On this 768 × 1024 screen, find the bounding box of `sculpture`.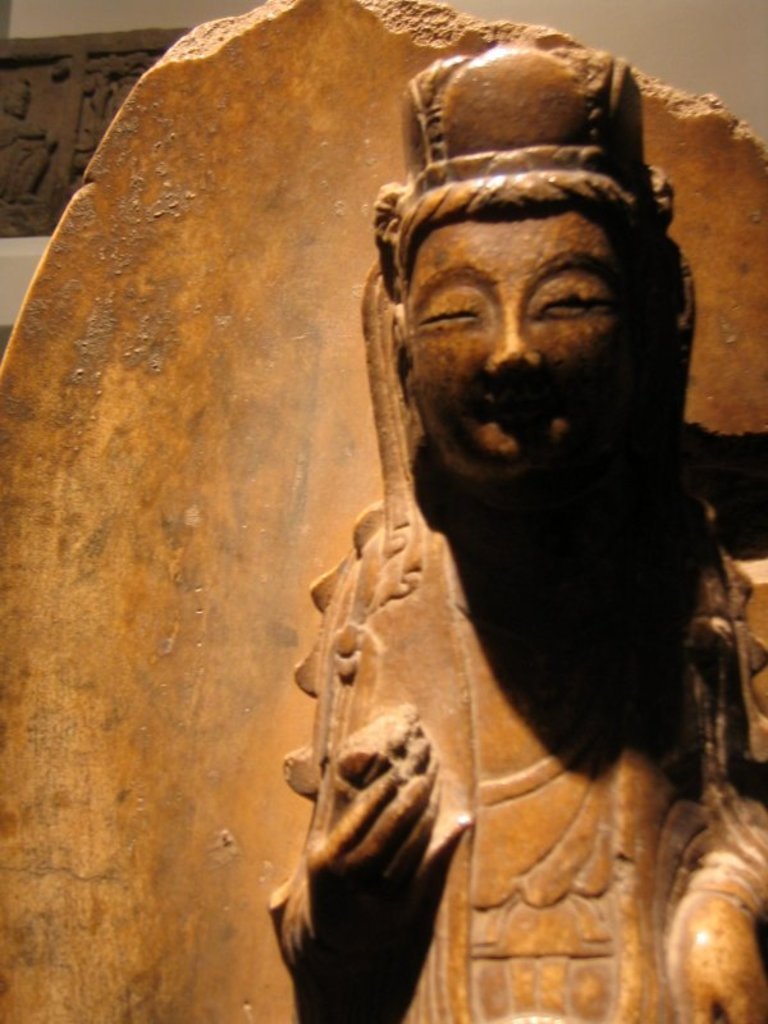
Bounding box: [x1=0, y1=0, x2=767, y2=1023].
